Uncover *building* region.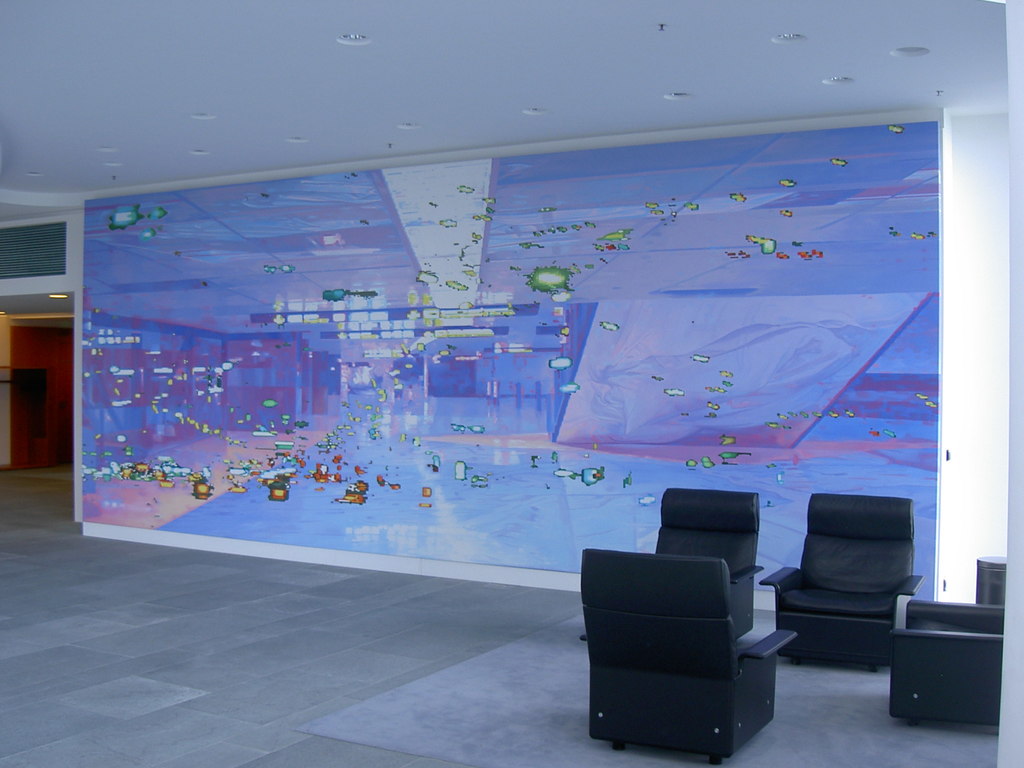
Uncovered: {"x1": 0, "y1": 0, "x2": 1023, "y2": 767}.
